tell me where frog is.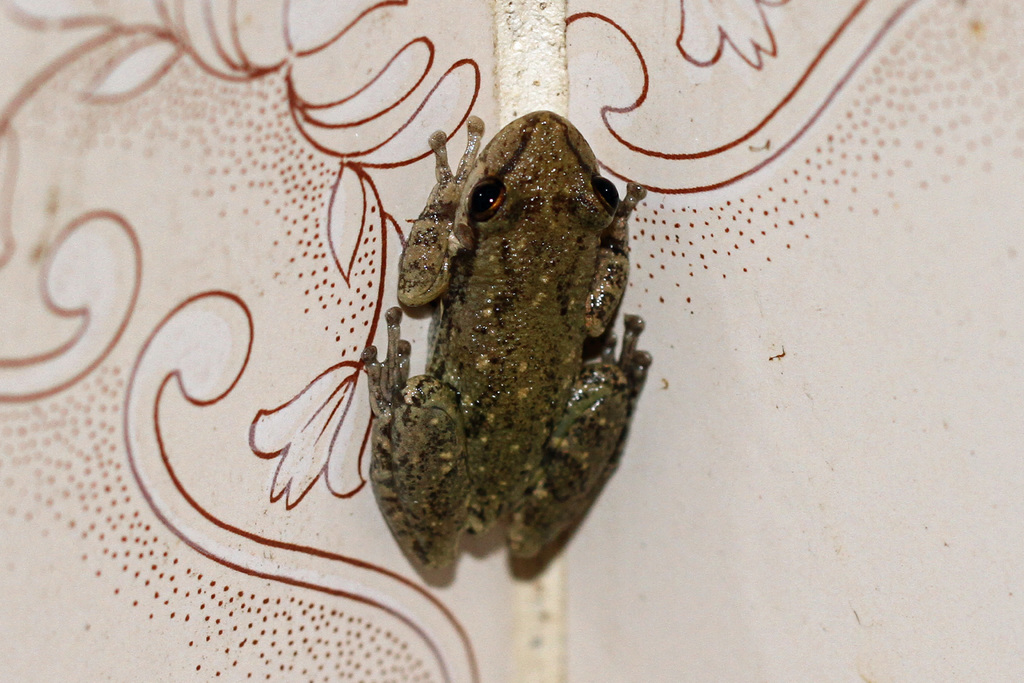
frog is at {"x1": 357, "y1": 107, "x2": 653, "y2": 577}.
